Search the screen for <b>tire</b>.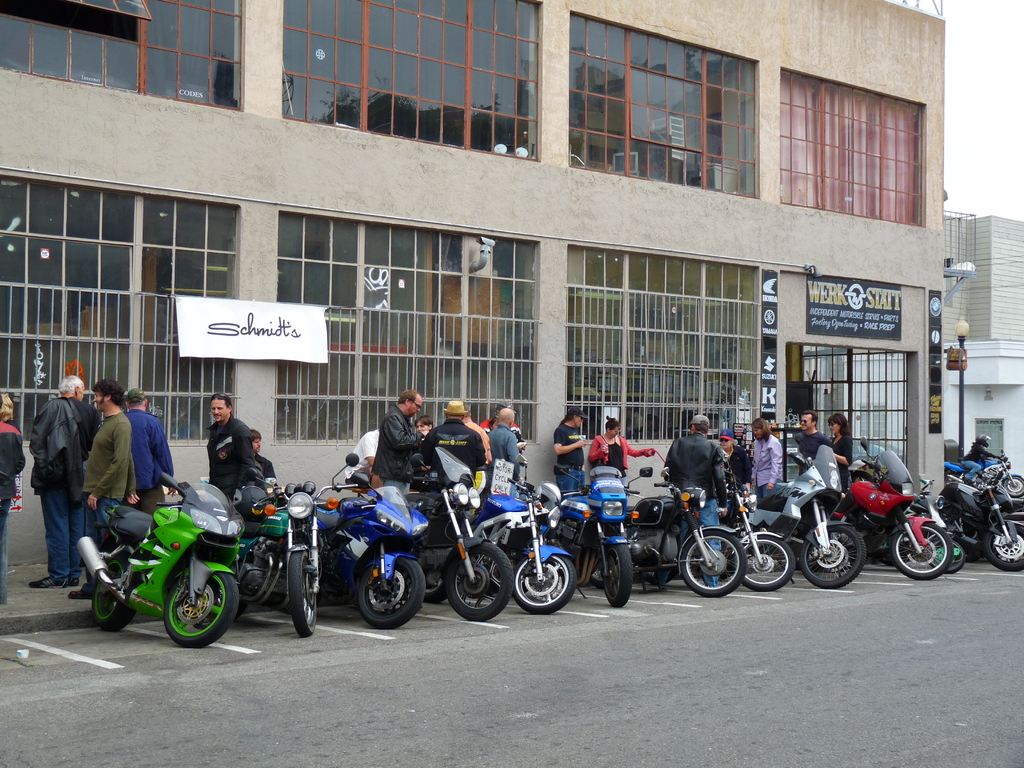
Found at <box>358,554,426,630</box>.
